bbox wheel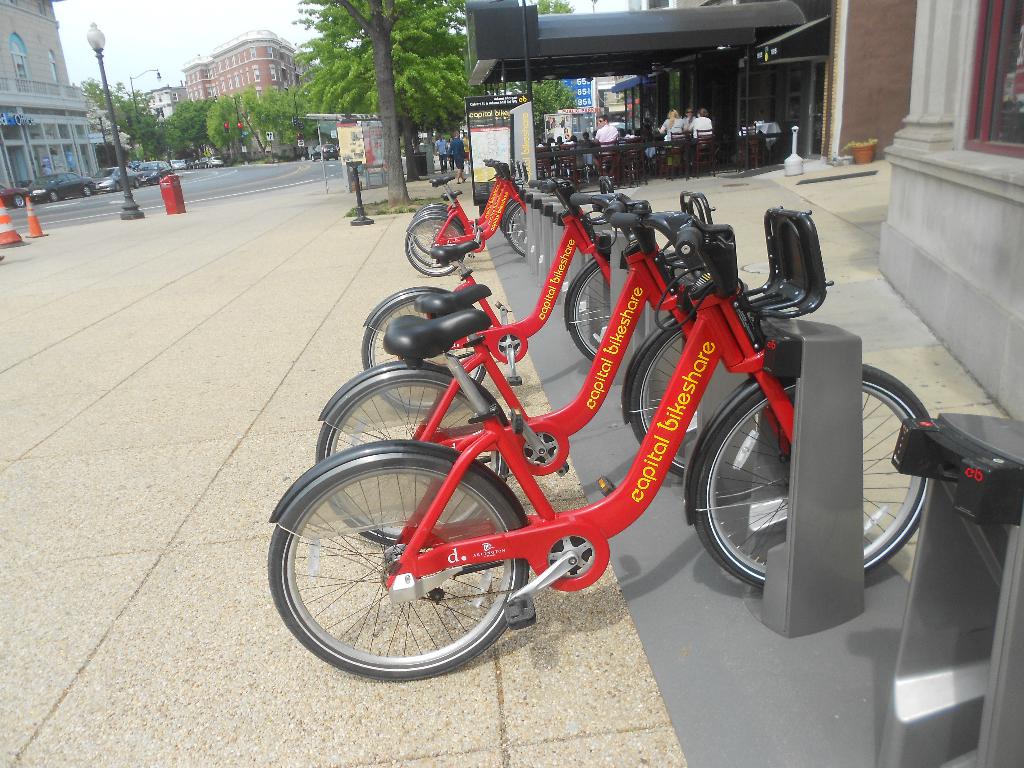
BBox(567, 258, 609, 361)
